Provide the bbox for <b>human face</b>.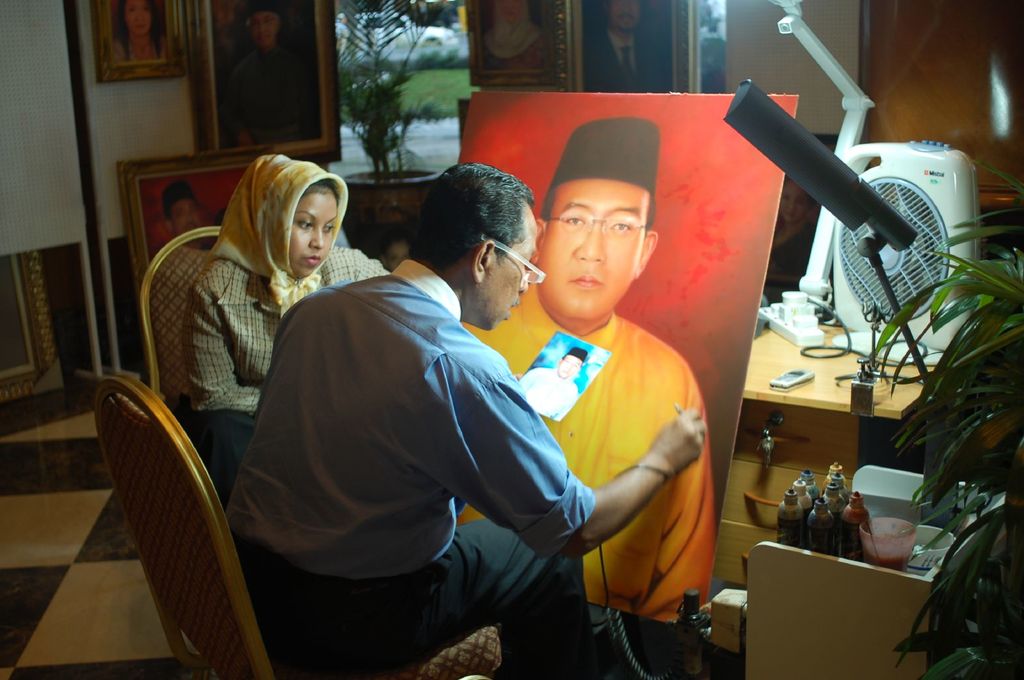
[464, 209, 535, 328].
